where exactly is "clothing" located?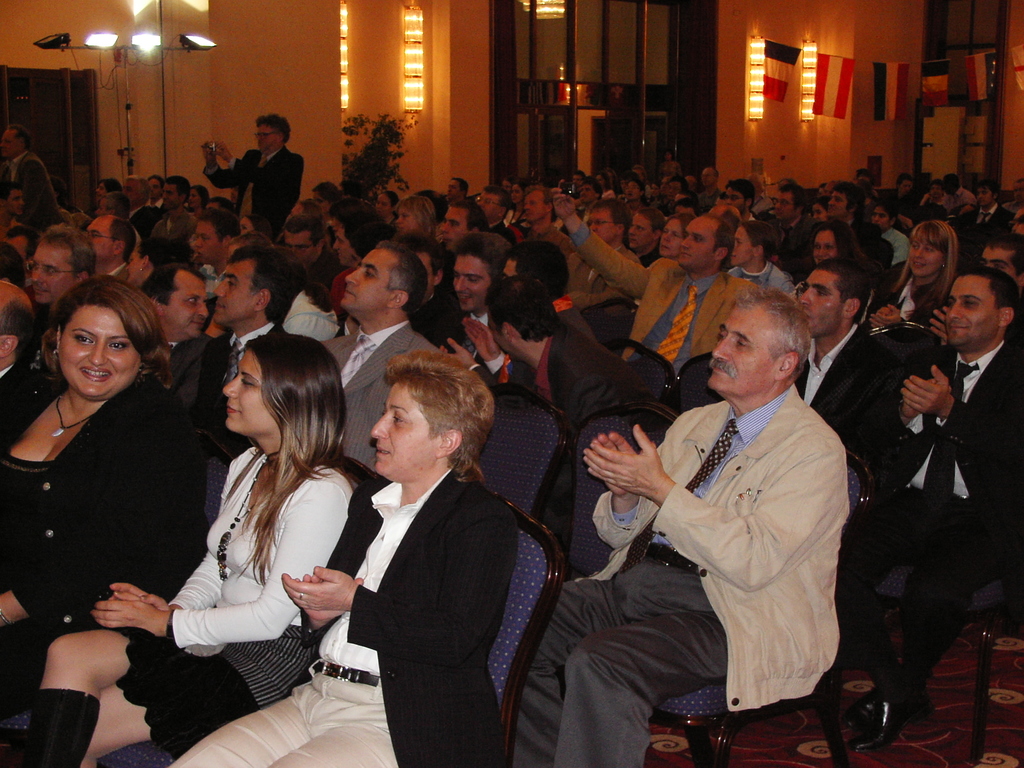
Its bounding box is <box>637,240,662,268</box>.
